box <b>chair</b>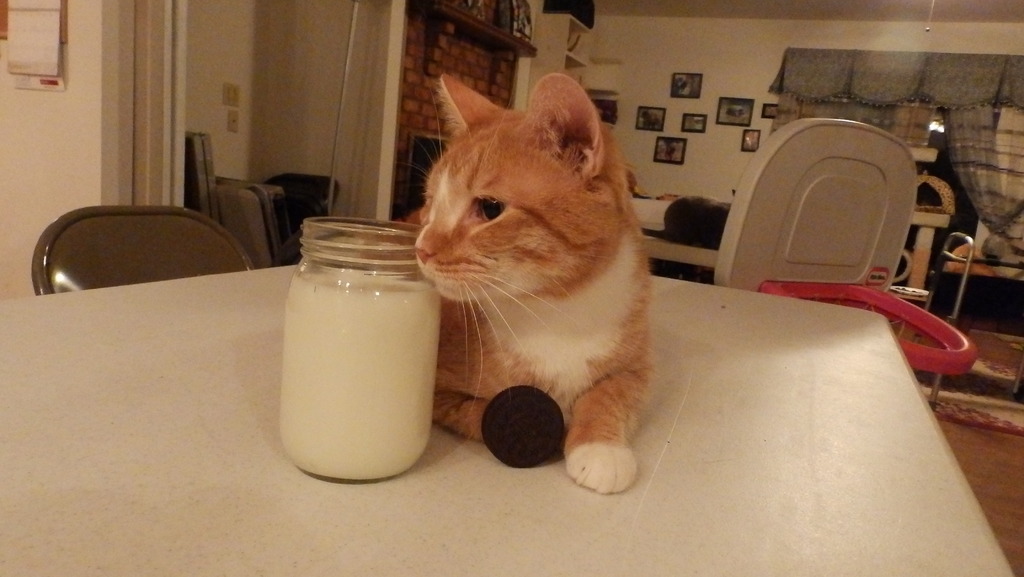
left=624, top=99, right=883, bottom=300
